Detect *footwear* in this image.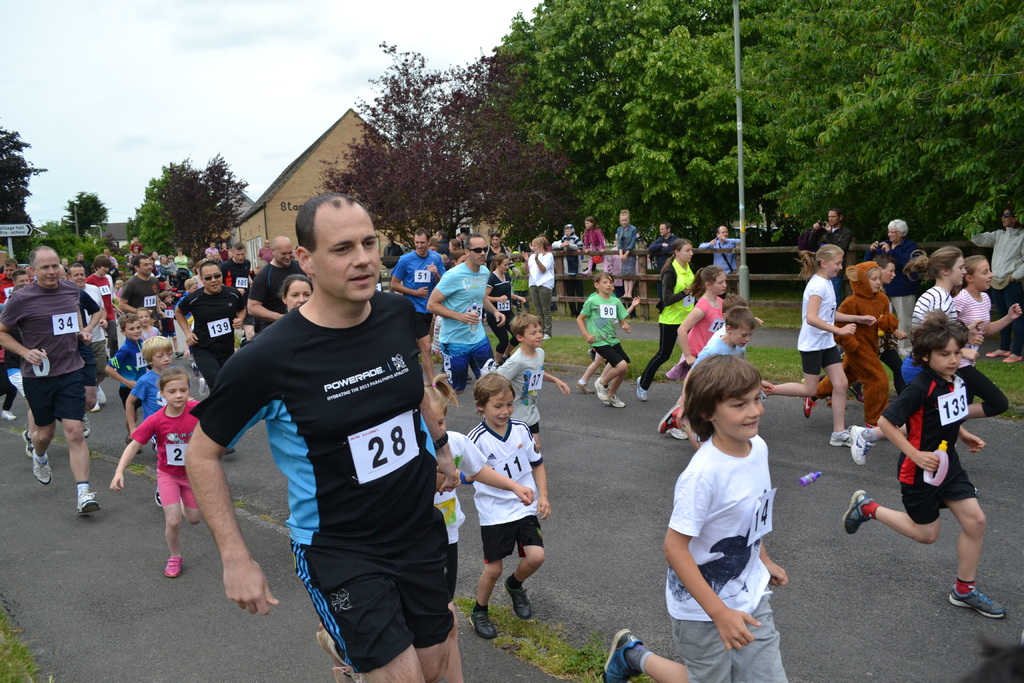
Detection: bbox=(163, 554, 184, 580).
